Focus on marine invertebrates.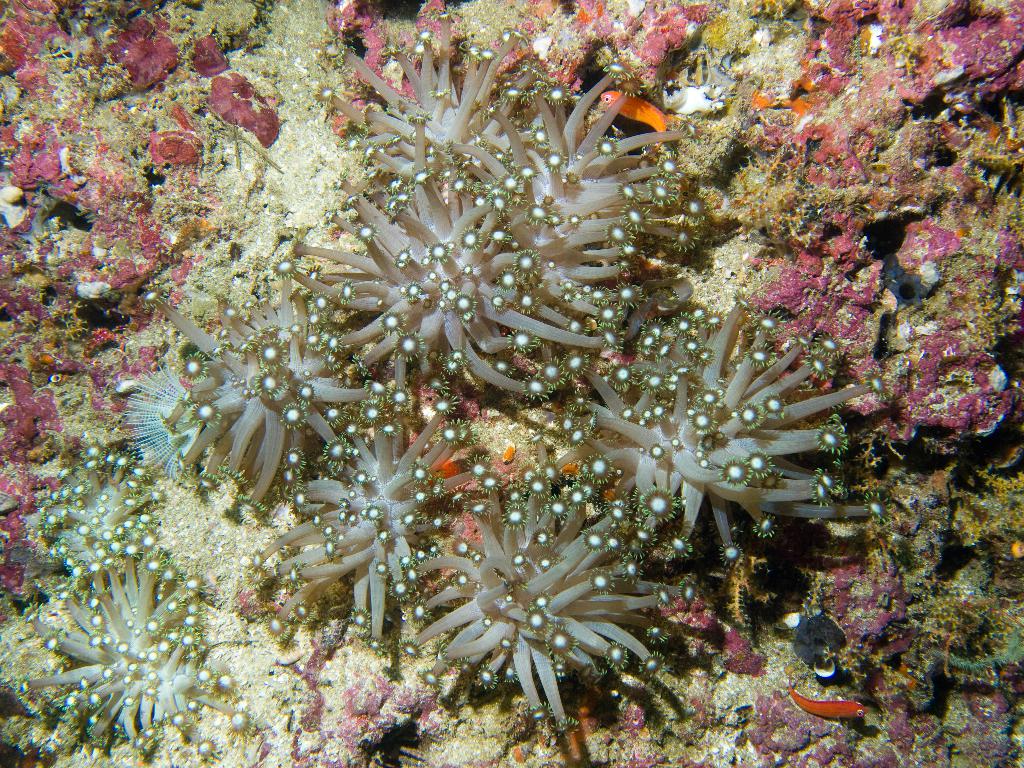
Focused at 557,301,908,582.
